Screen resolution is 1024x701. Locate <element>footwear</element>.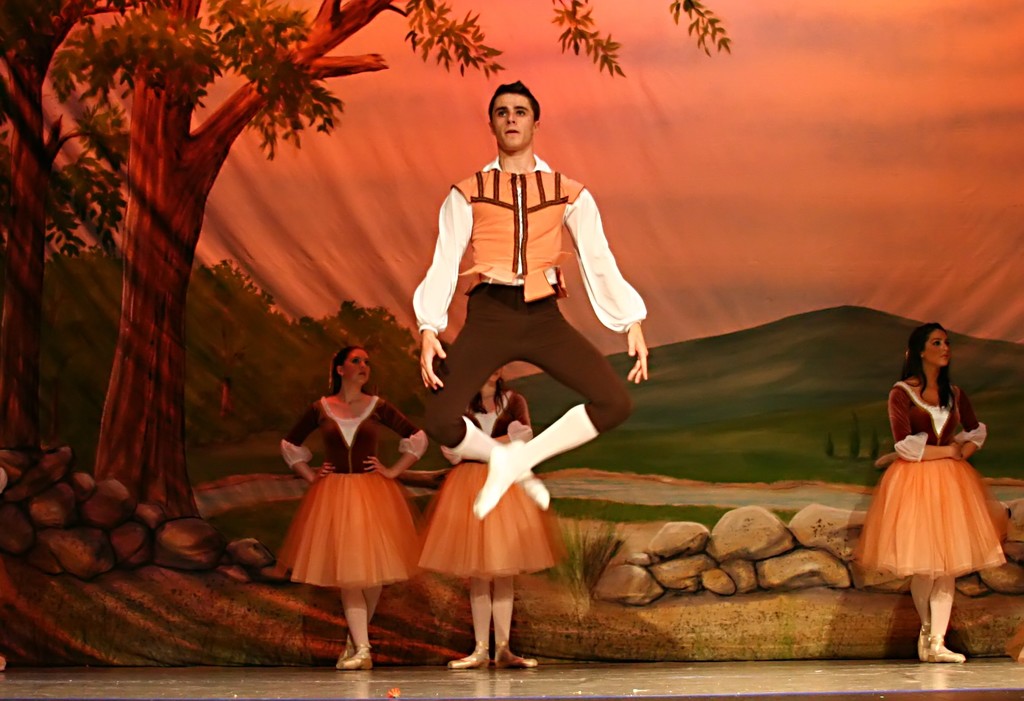
342:648:371:668.
